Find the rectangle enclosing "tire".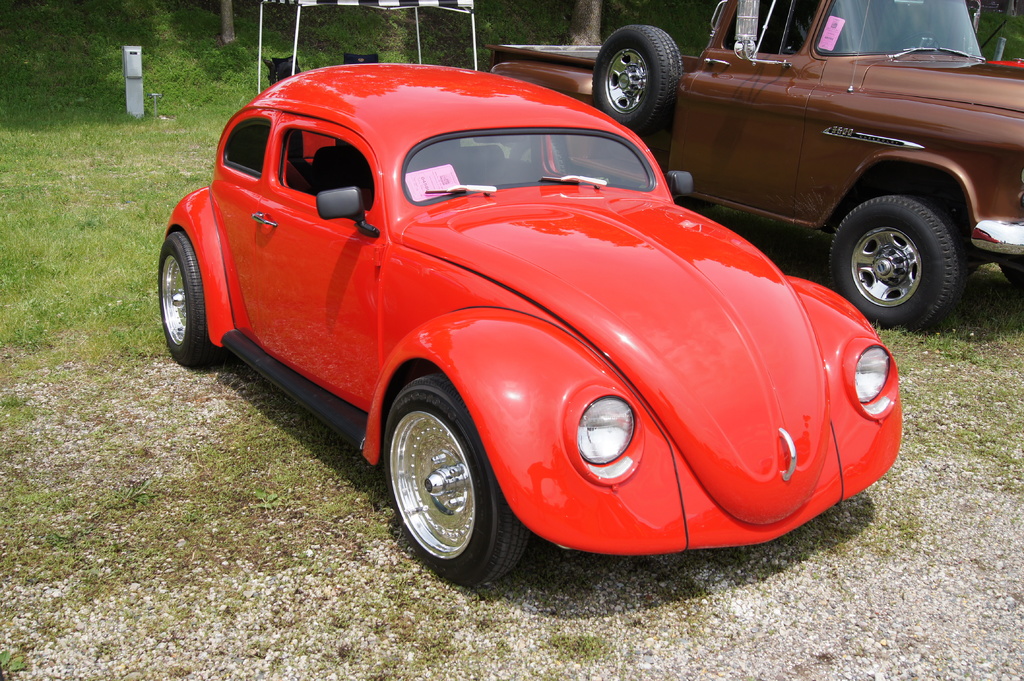
bbox(596, 18, 690, 116).
